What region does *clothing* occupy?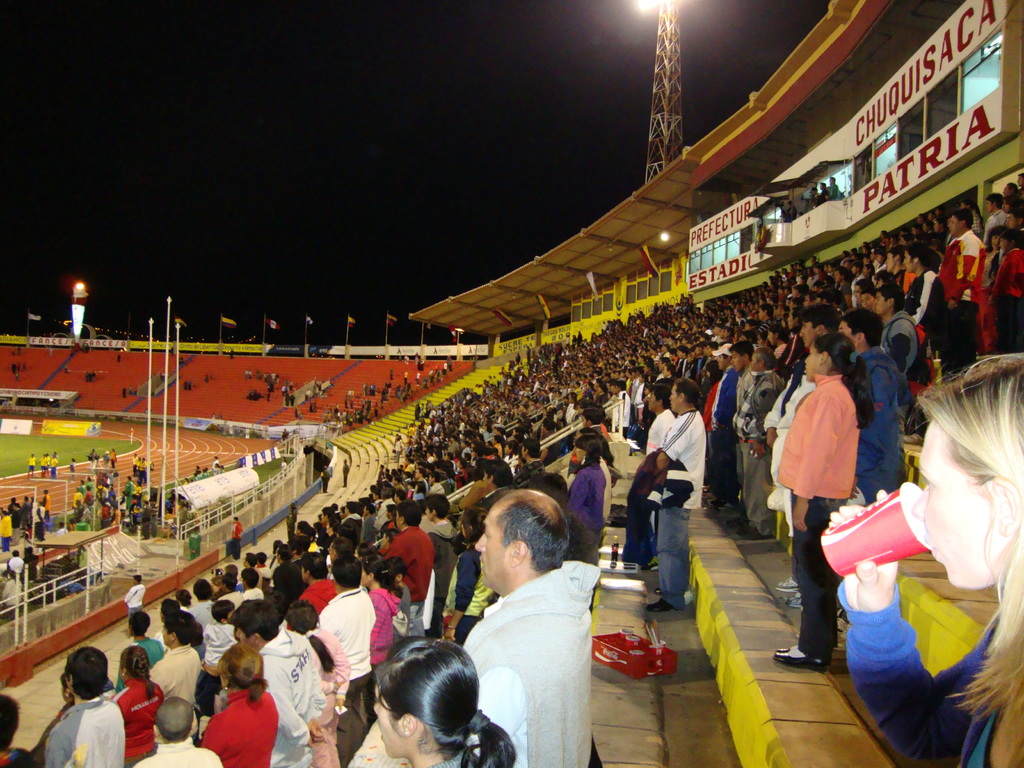
127, 748, 218, 767.
